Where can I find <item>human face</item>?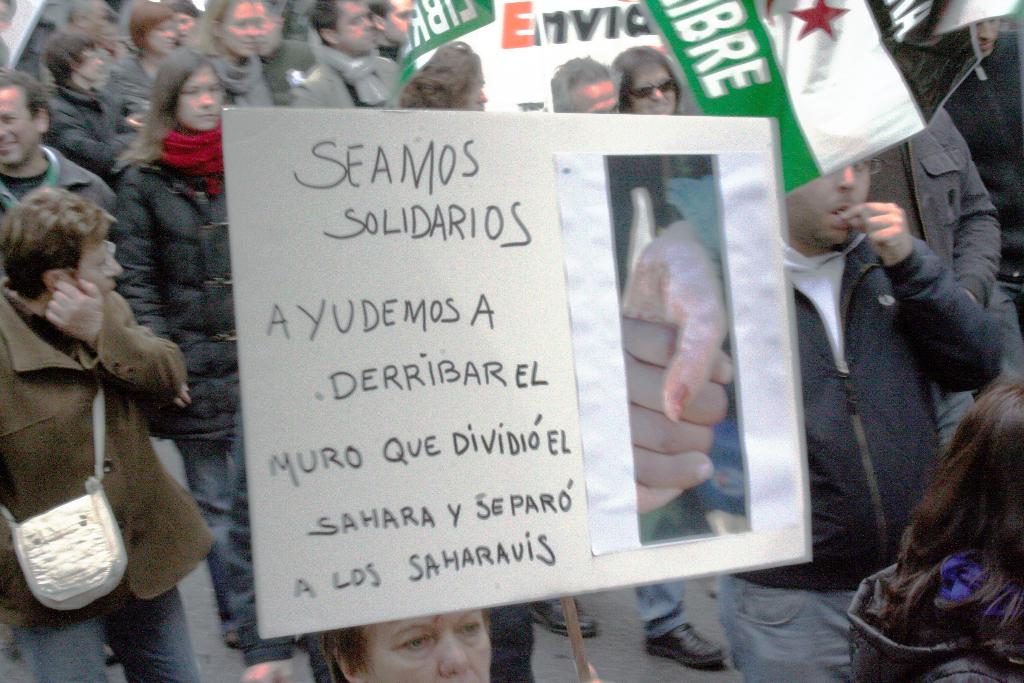
You can find it at 143/21/173/51.
